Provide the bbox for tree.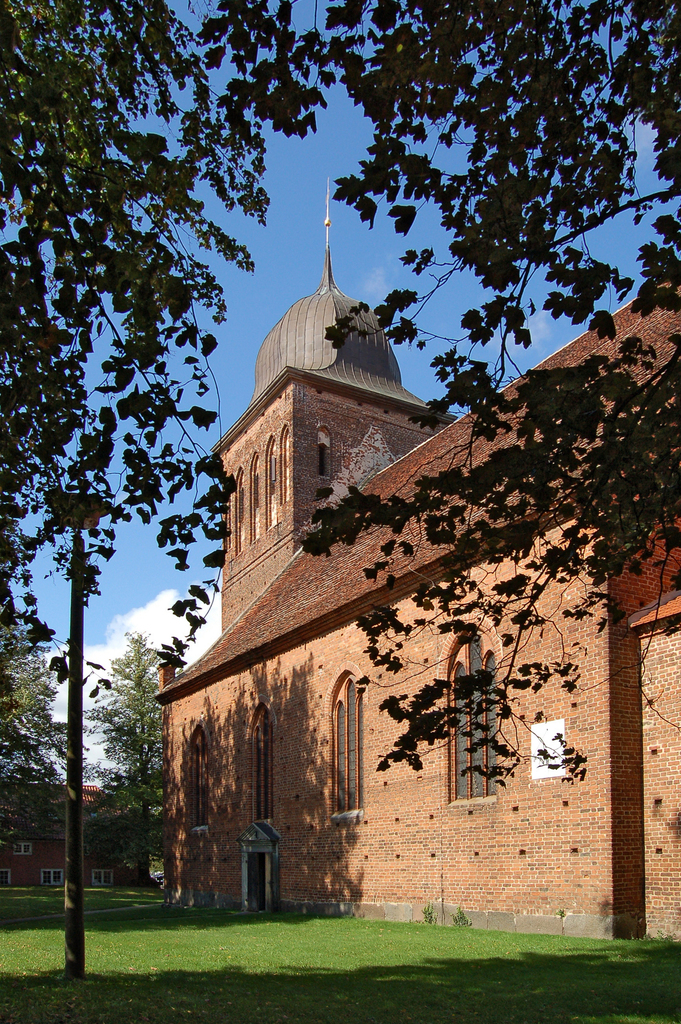
<bbox>86, 634, 170, 881</bbox>.
